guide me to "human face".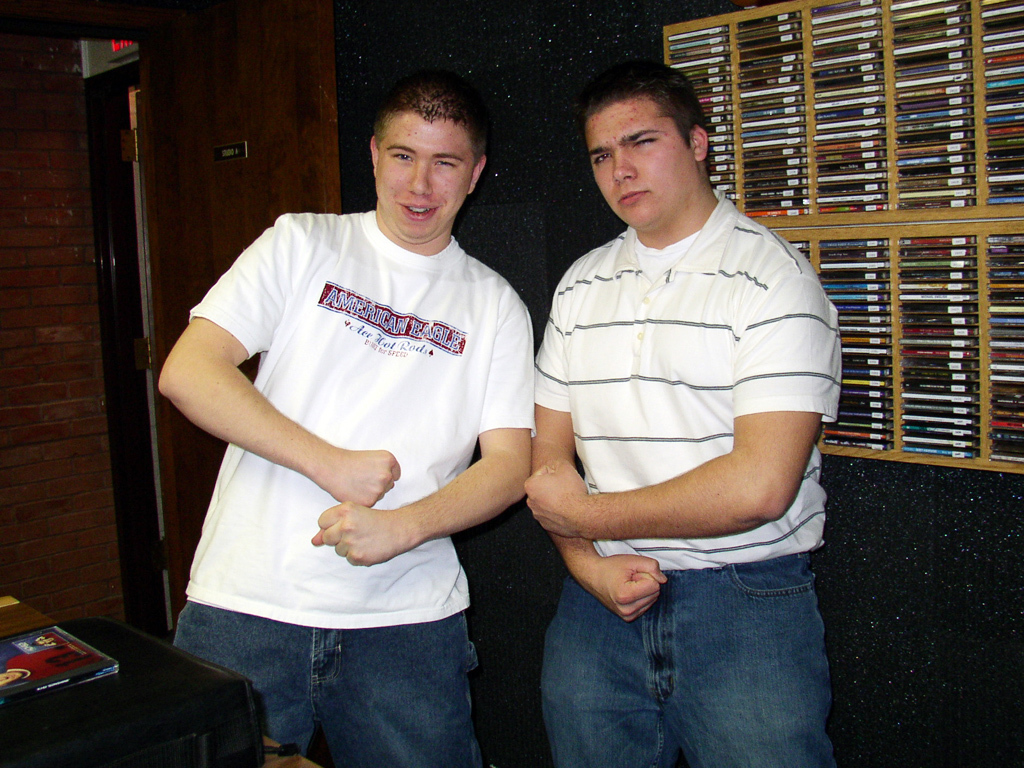
Guidance: 374,122,474,239.
